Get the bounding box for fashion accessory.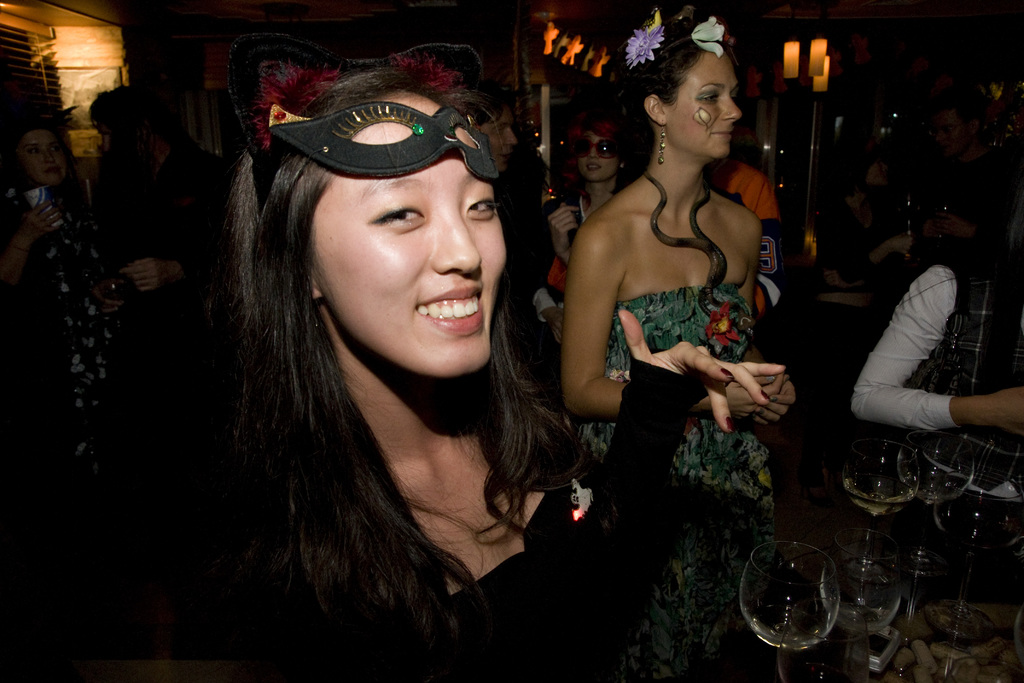
left=655, top=124, right=671, bottom=164.
